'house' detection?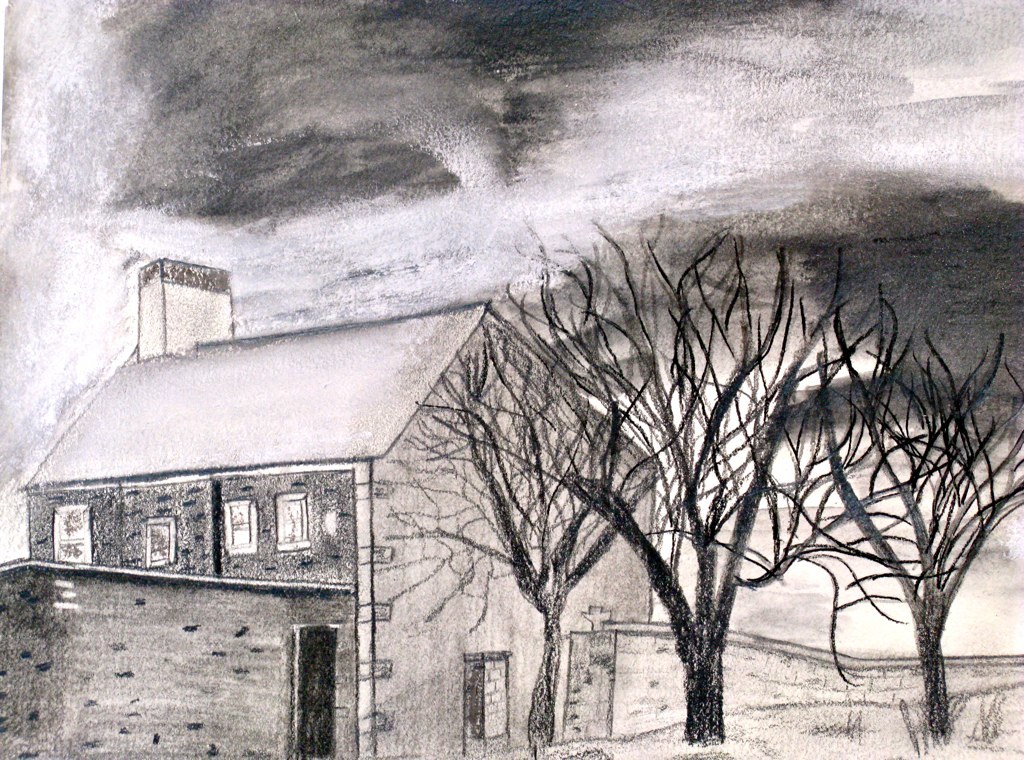
(left=19, top=257, right=663, bottom=758)
